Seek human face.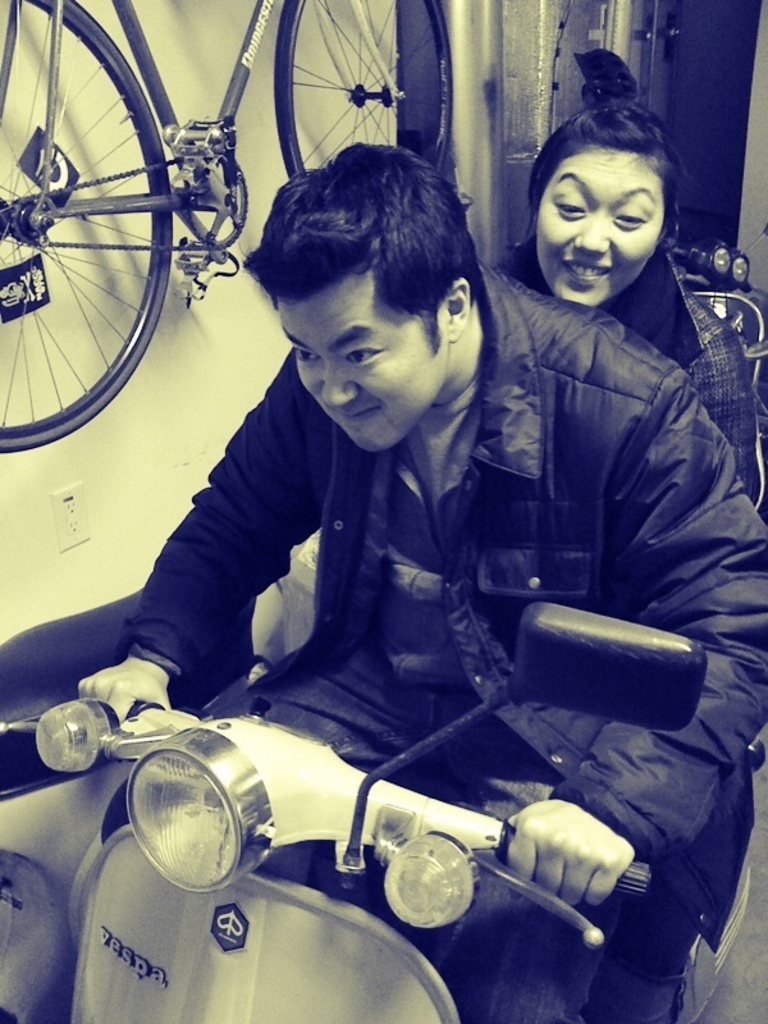
{"left": 530, "top": 159, "right": 672, "bottom": 317}.
